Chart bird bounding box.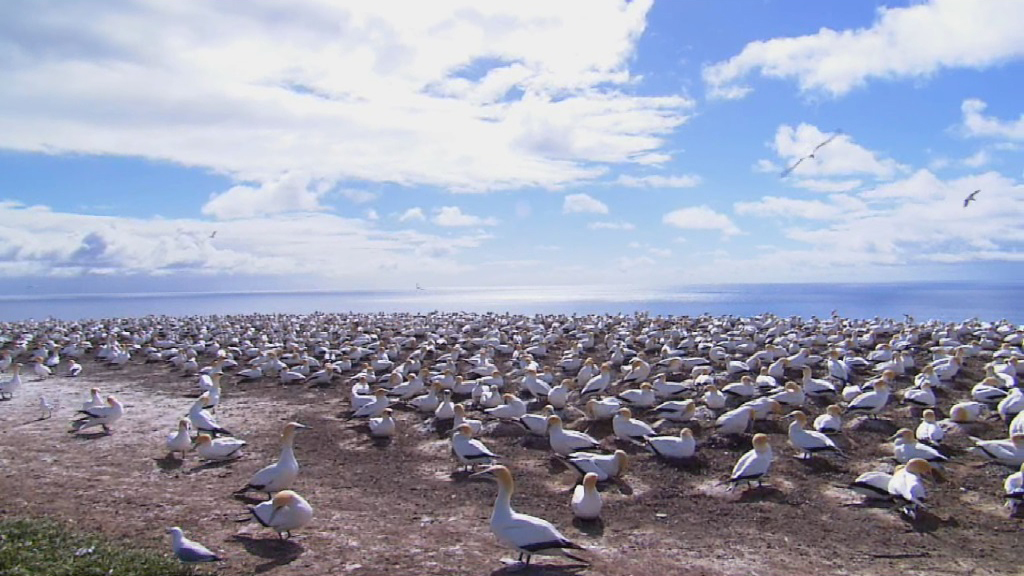
Charted: box=[467, 461, 592, 575].
